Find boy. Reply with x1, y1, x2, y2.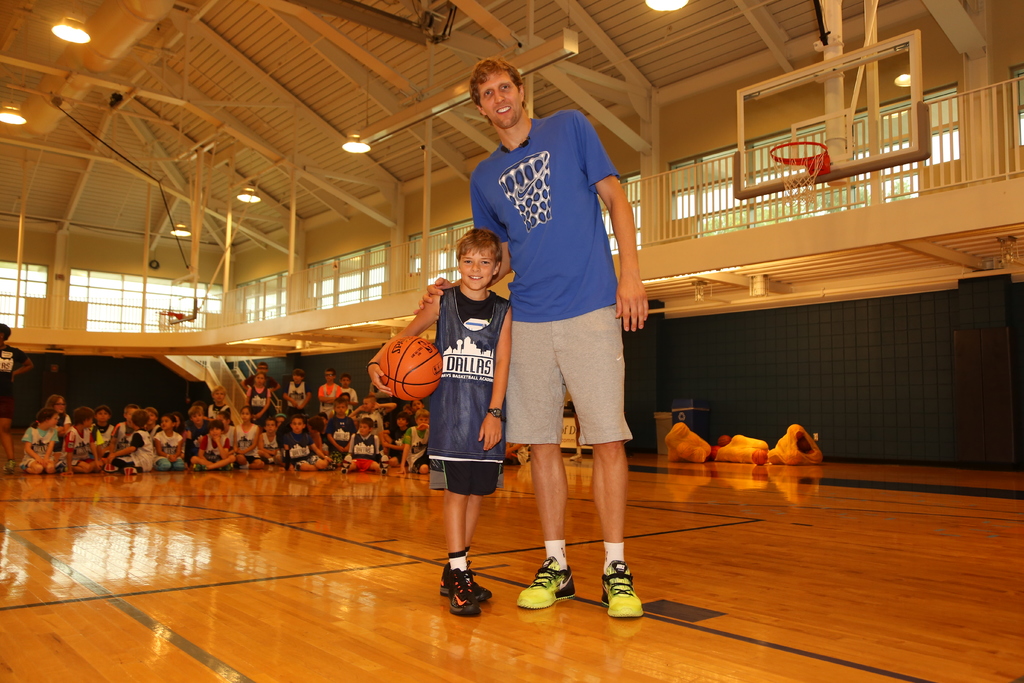
362, 209, 534, 604.
